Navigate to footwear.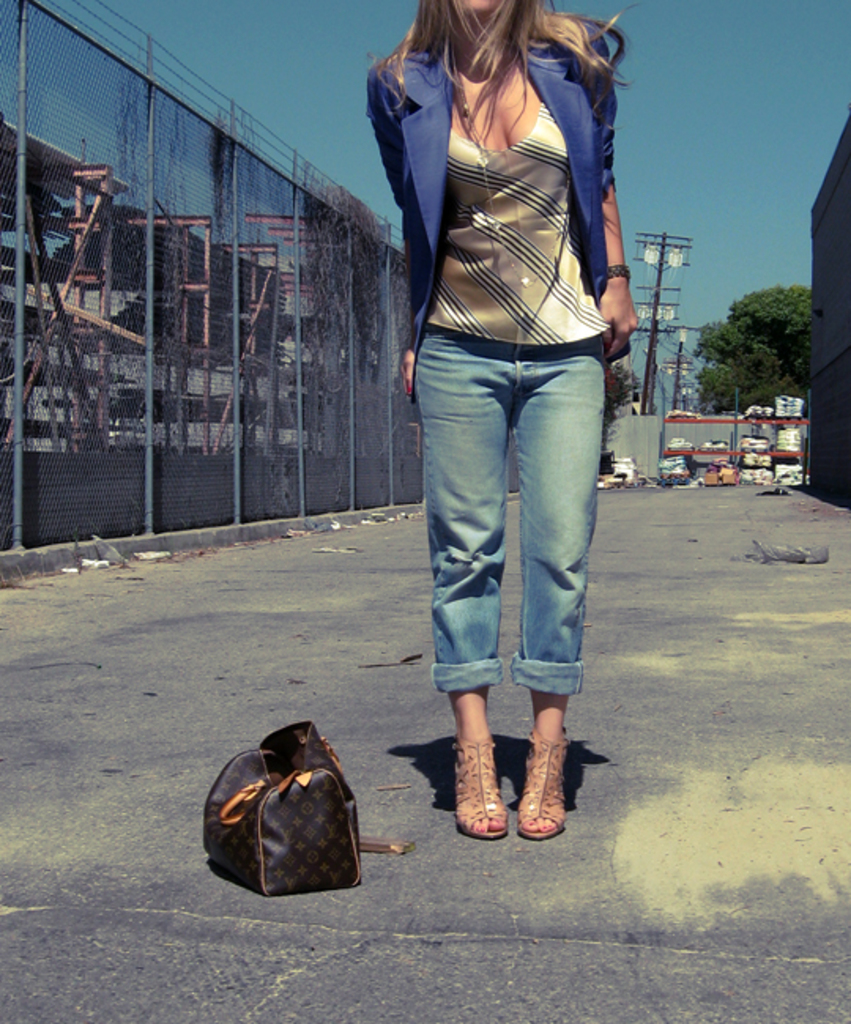
Navigation target: Rect(520, 729, 574, 841).
